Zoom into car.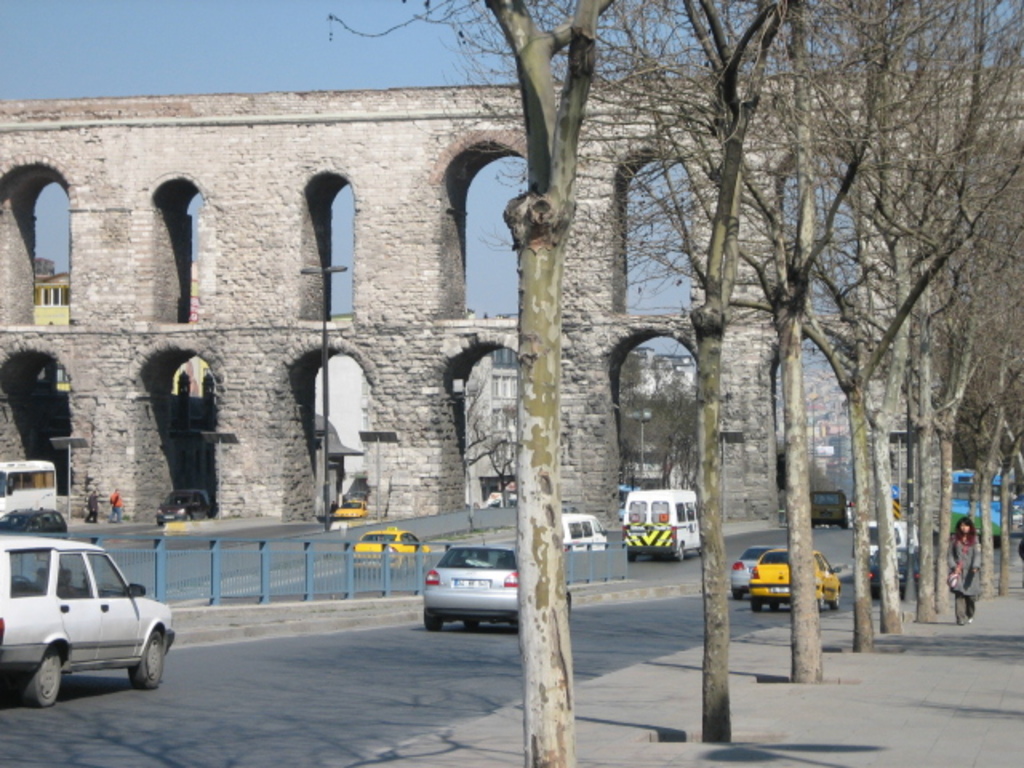
Zoom target: left=0, top=533, right=170, bottom=691.
